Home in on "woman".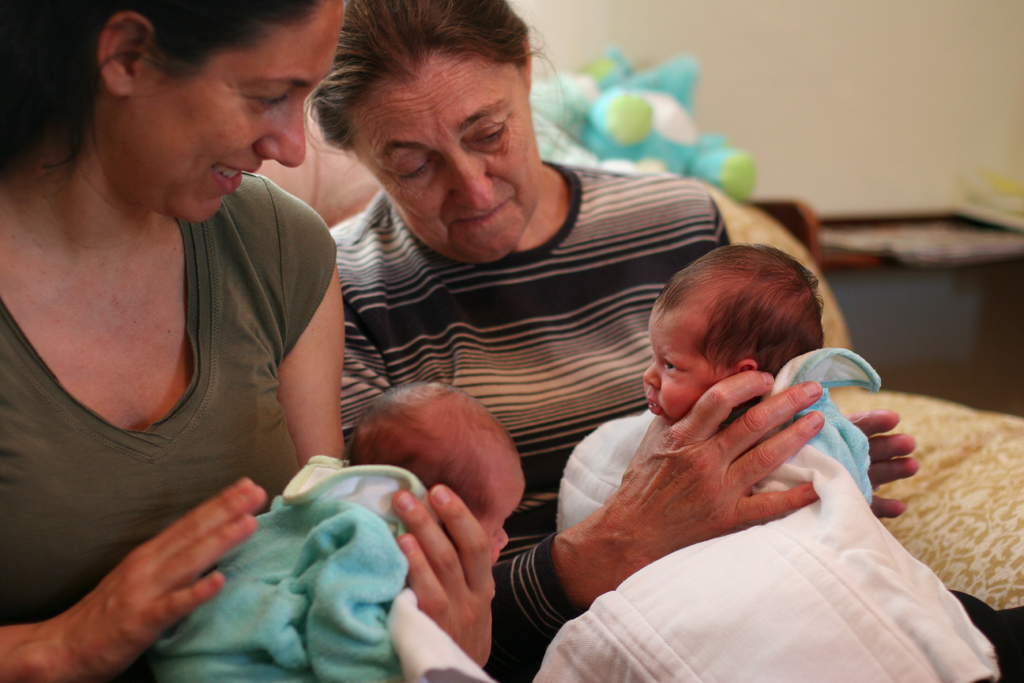
Homed in at (307,0,917,682).
